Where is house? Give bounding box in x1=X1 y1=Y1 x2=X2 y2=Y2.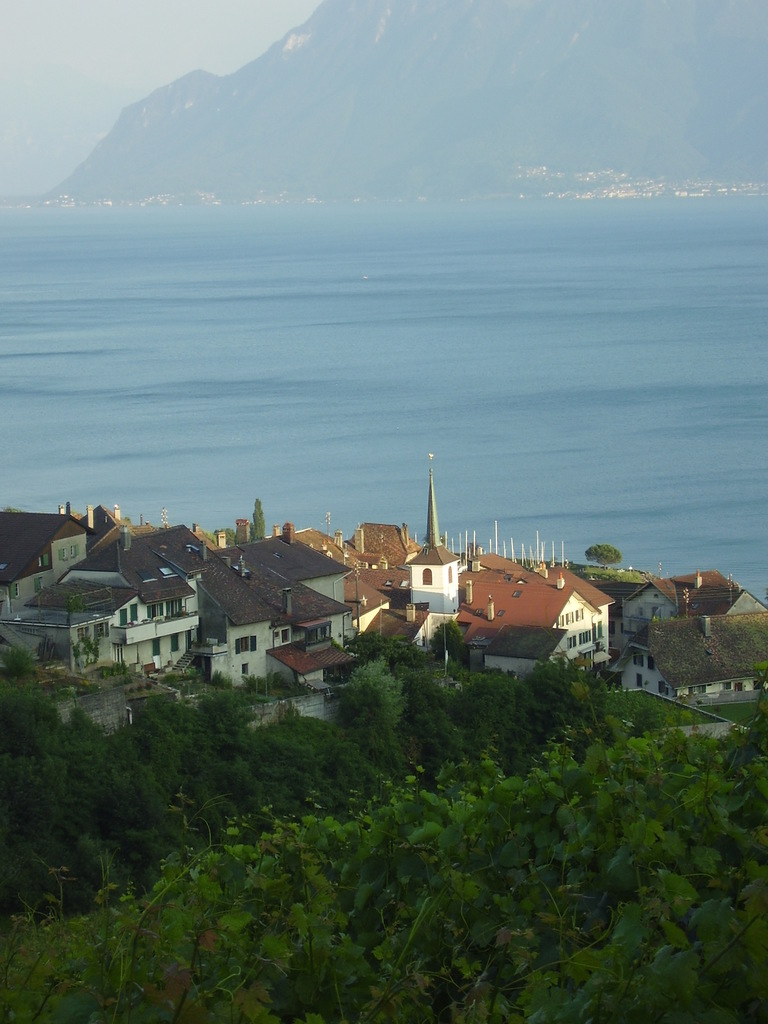
x1=530 y1=607 x2=580 y2=684.
